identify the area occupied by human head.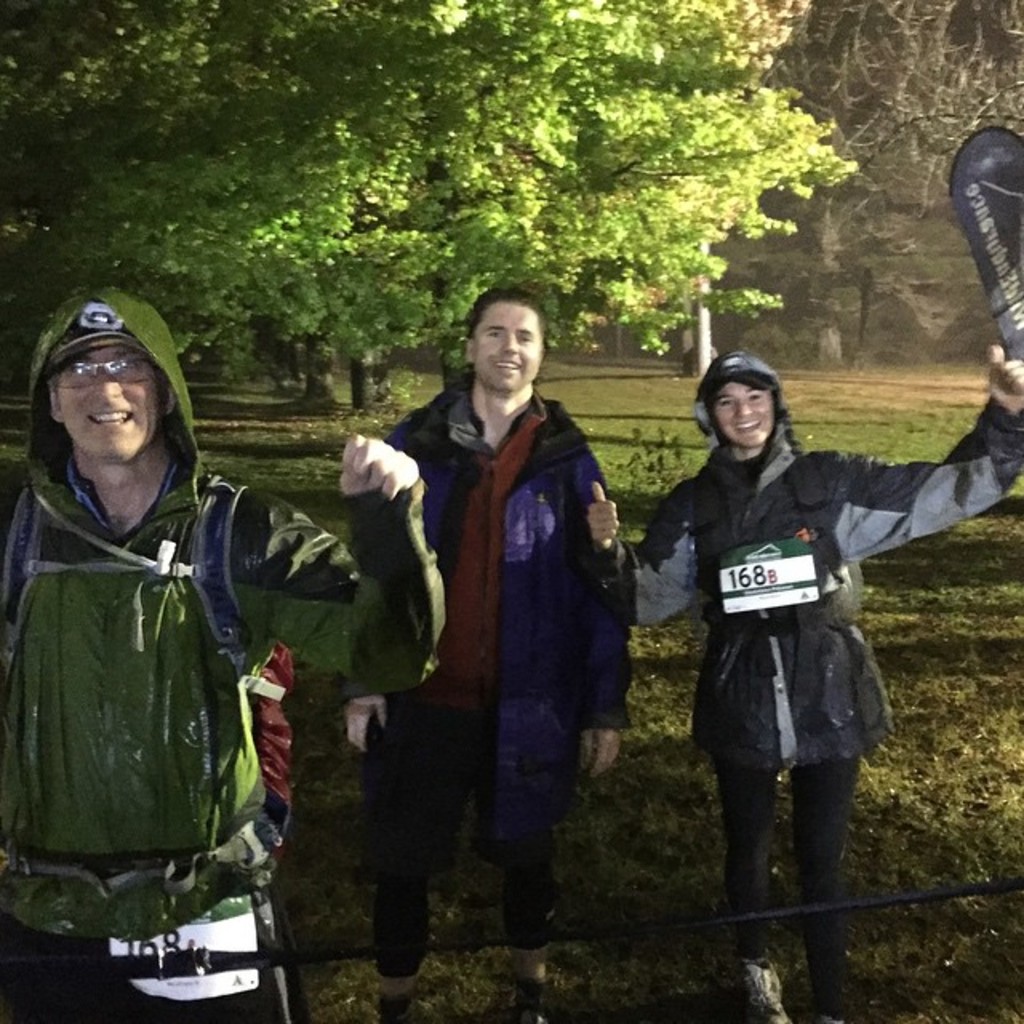
Area: locate(693, 360, 782, 453).
